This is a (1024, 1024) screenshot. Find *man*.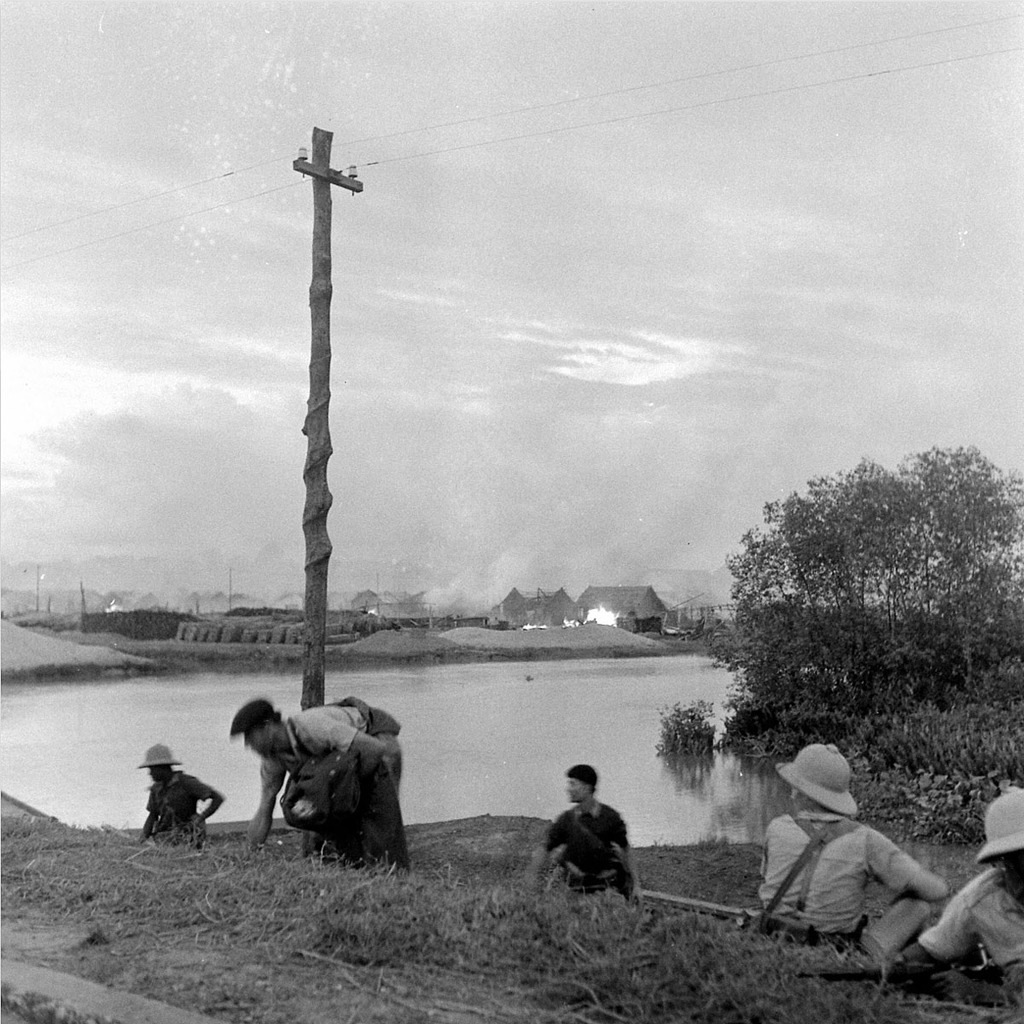
Bounding box: (753,742,945,970).
